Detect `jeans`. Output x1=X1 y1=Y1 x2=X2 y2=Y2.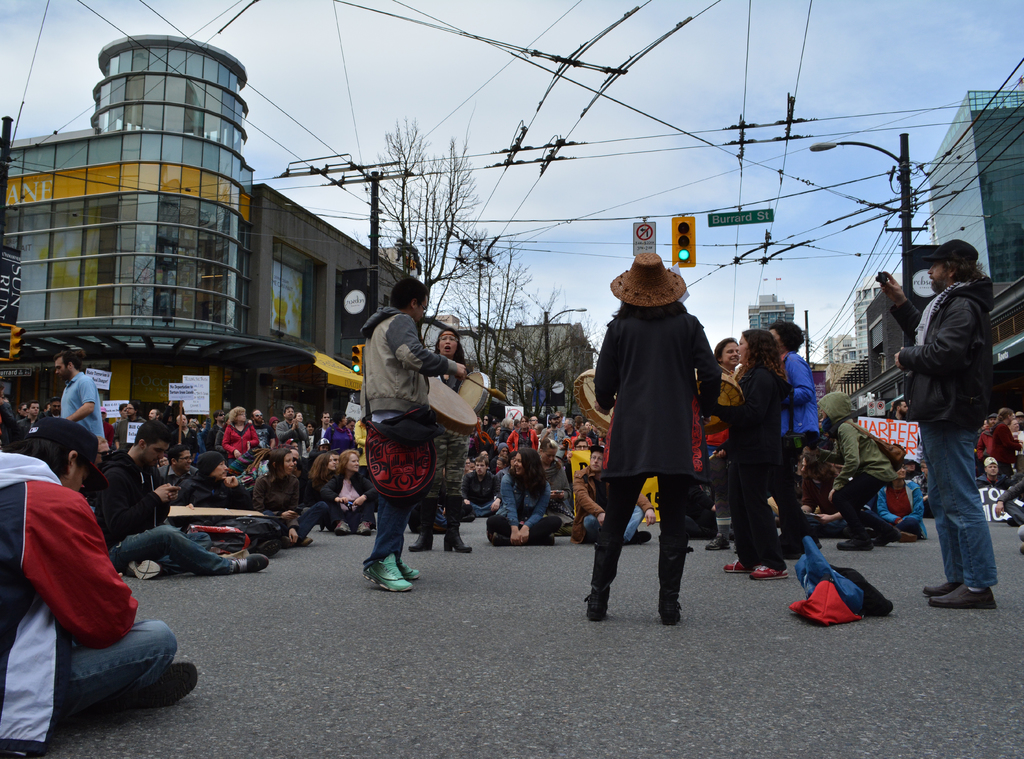
x1=473 y1=498 x2=493 y2=518.
